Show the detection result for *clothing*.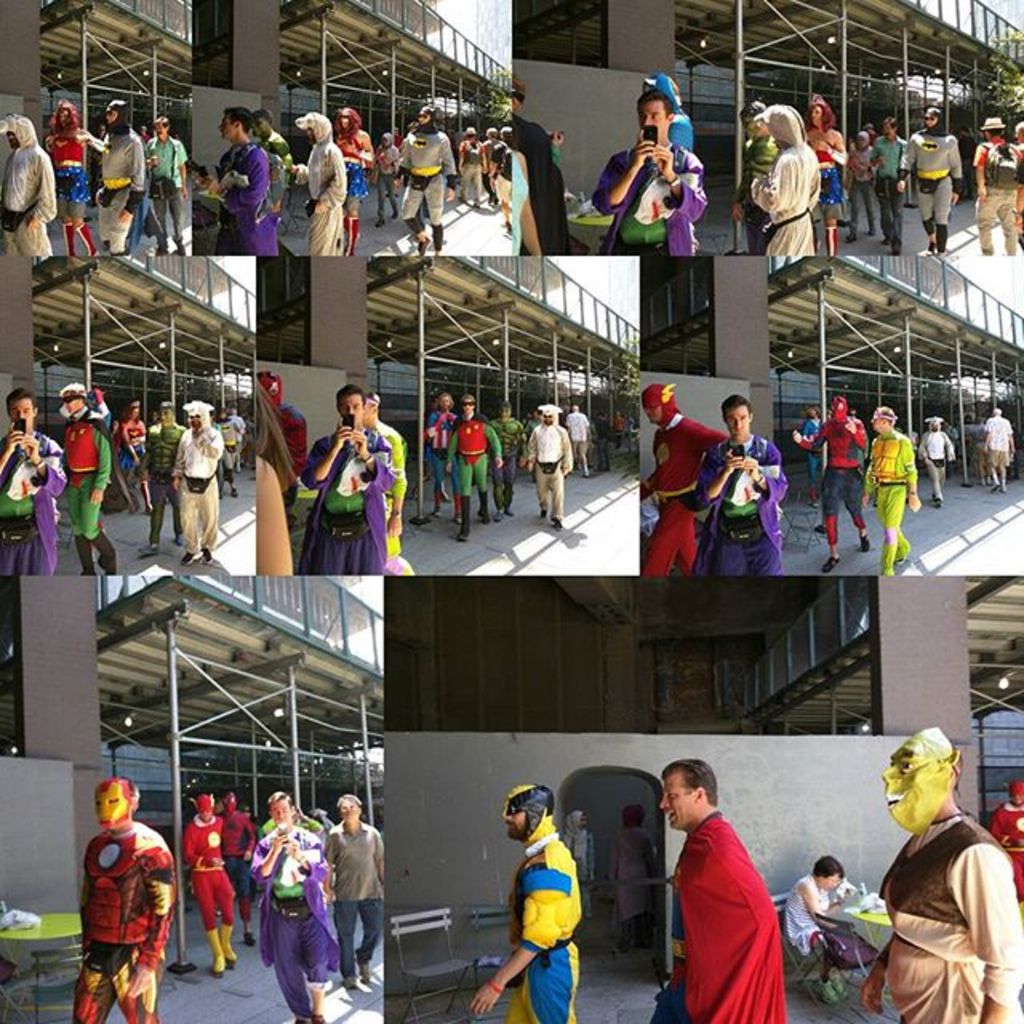
pyautogui.locateOnScreen(752, 141, 822, 259).
